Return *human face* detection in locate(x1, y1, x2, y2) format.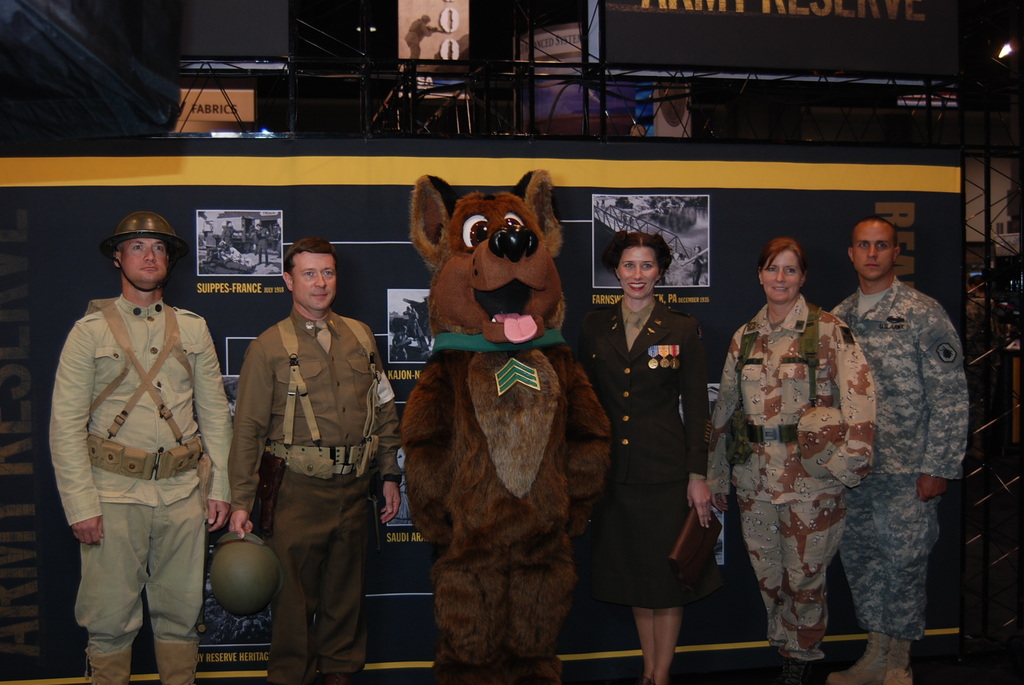
locate(116, 237, 164, 276).
